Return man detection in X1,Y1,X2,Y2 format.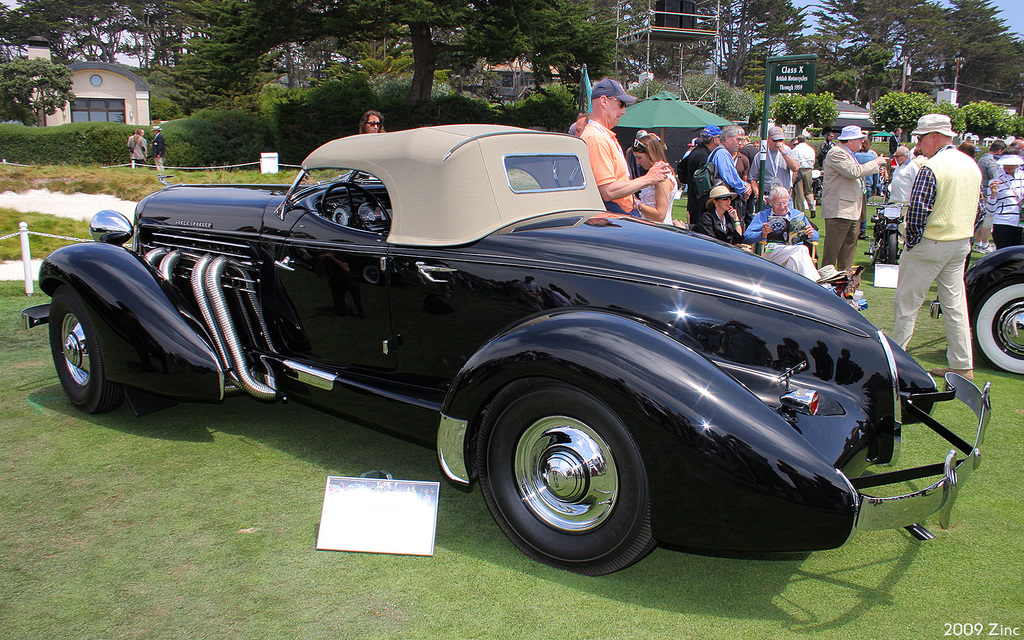
819,129,889,269.
